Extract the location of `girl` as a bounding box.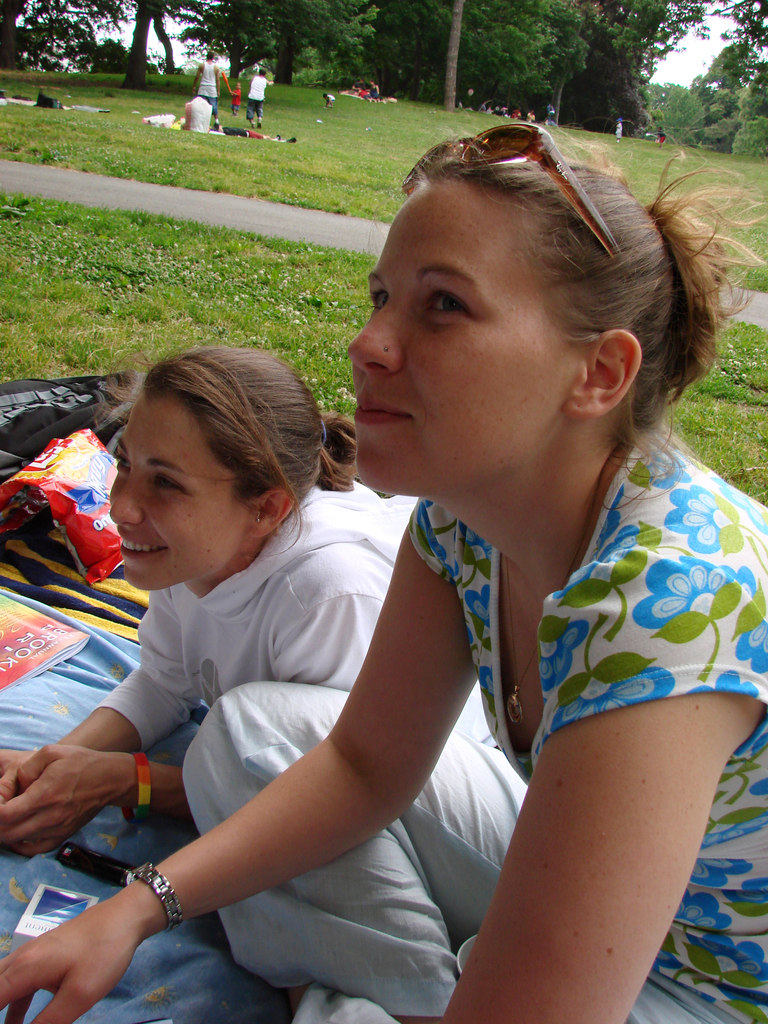
bbox=[0, 353, 503, 862].
